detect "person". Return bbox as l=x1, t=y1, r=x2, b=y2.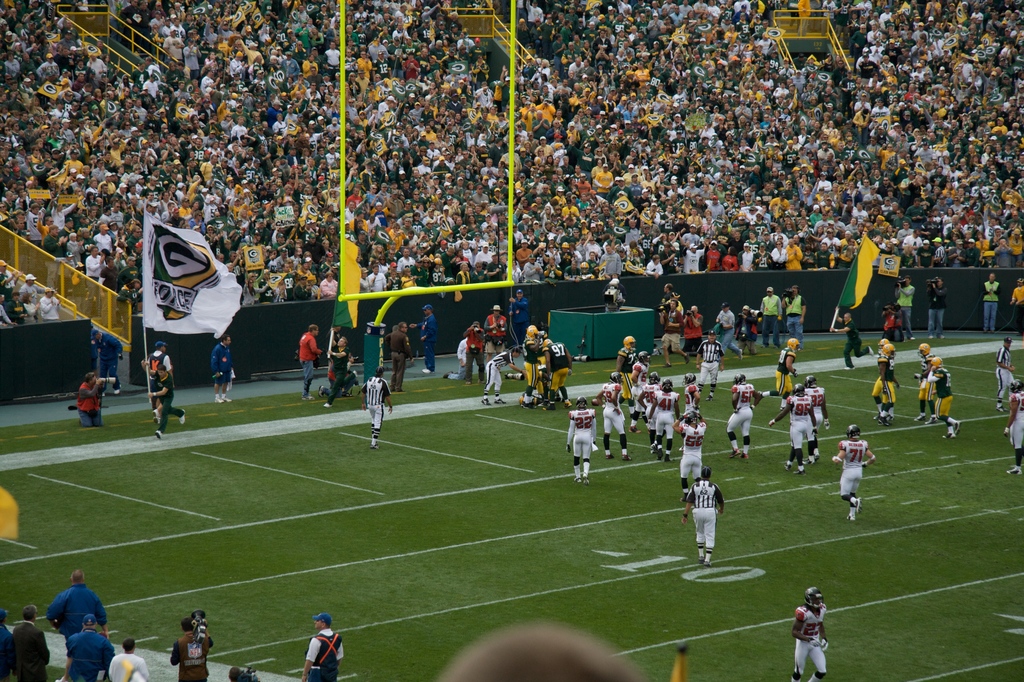
l=538, t=97, r=556, b=124.
